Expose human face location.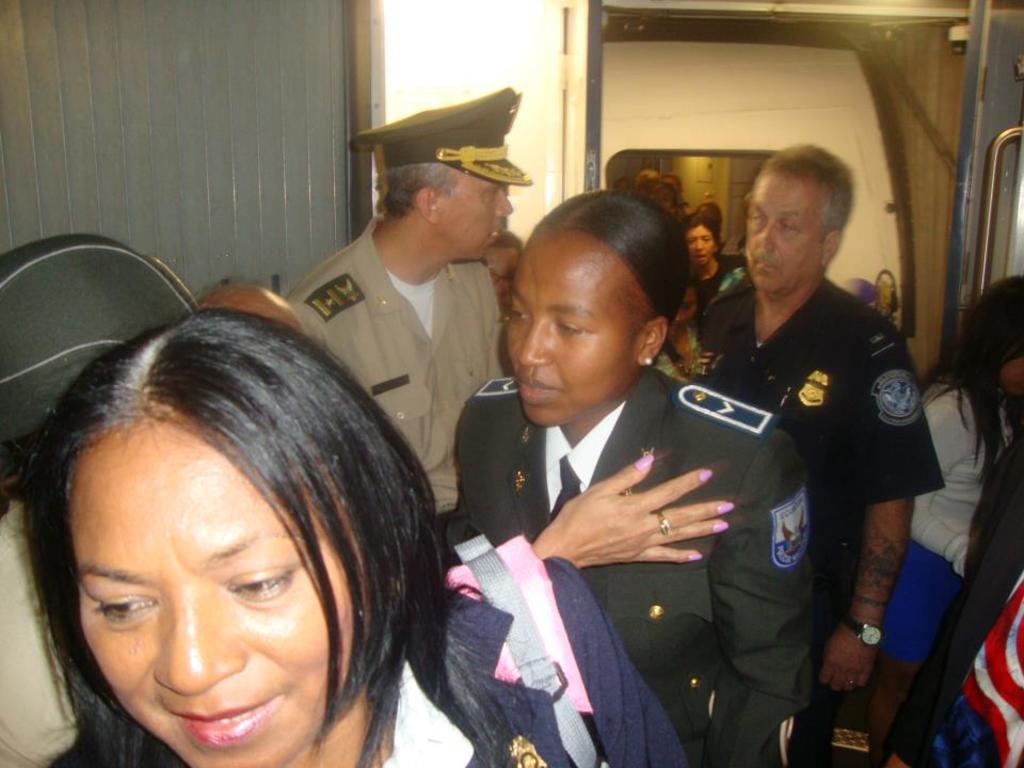
Exposed at <region>443, 160, 512, 266</region>.
